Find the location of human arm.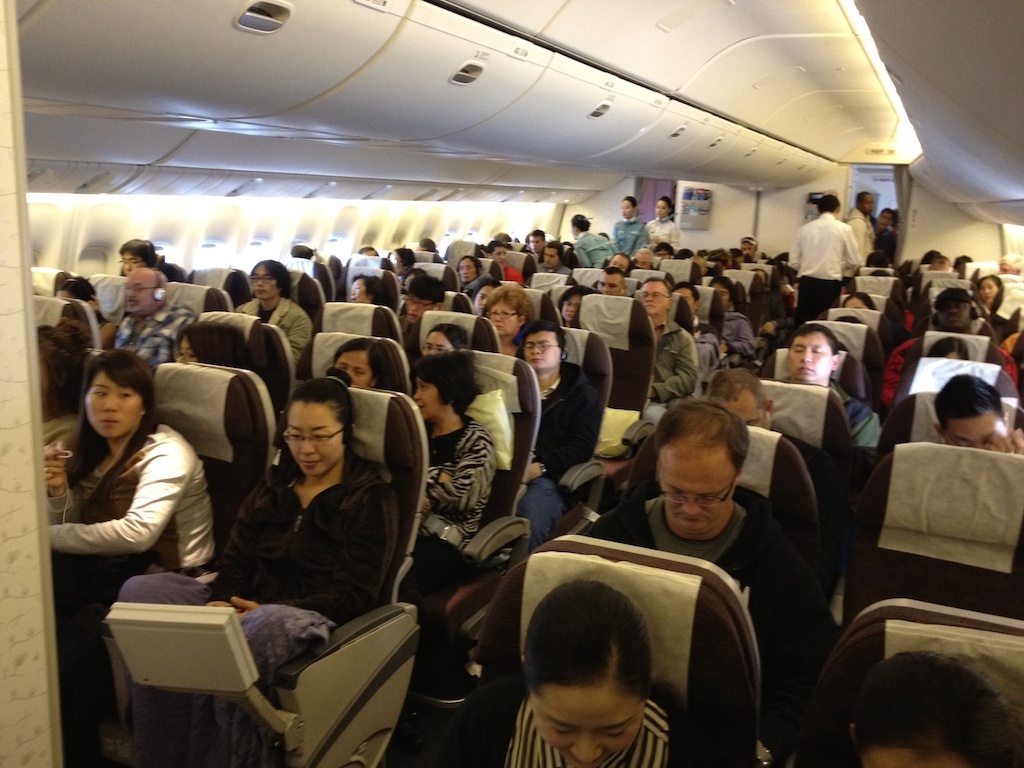
Location: bbox(609, 222, 625, 249).
